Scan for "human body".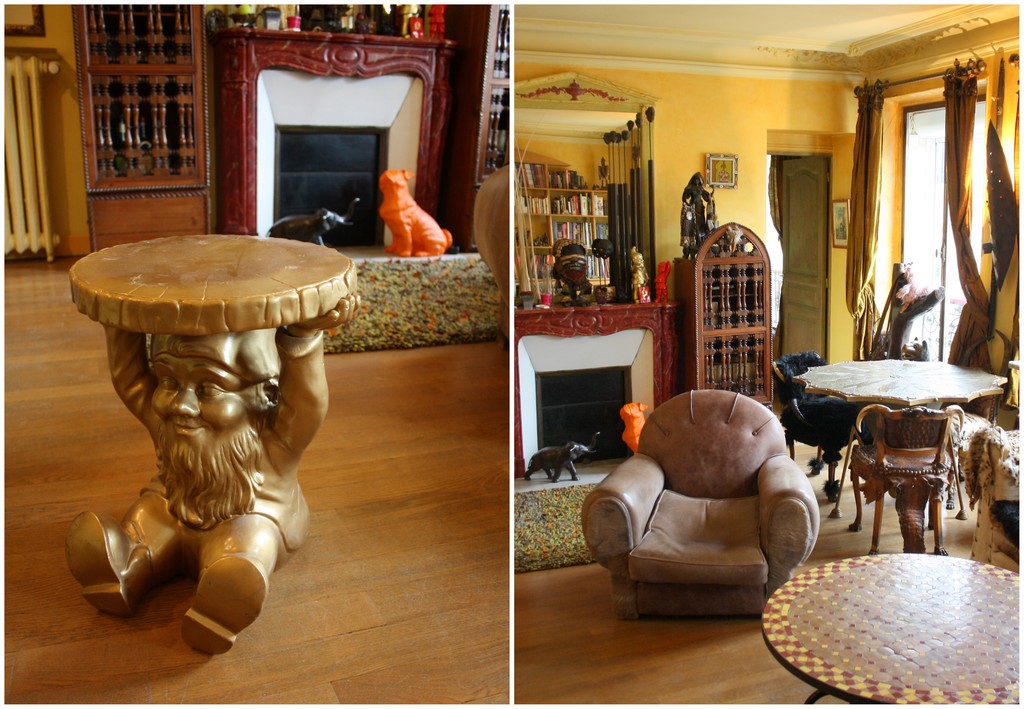
Scan result: select_region(67, 209, 346, 643).
